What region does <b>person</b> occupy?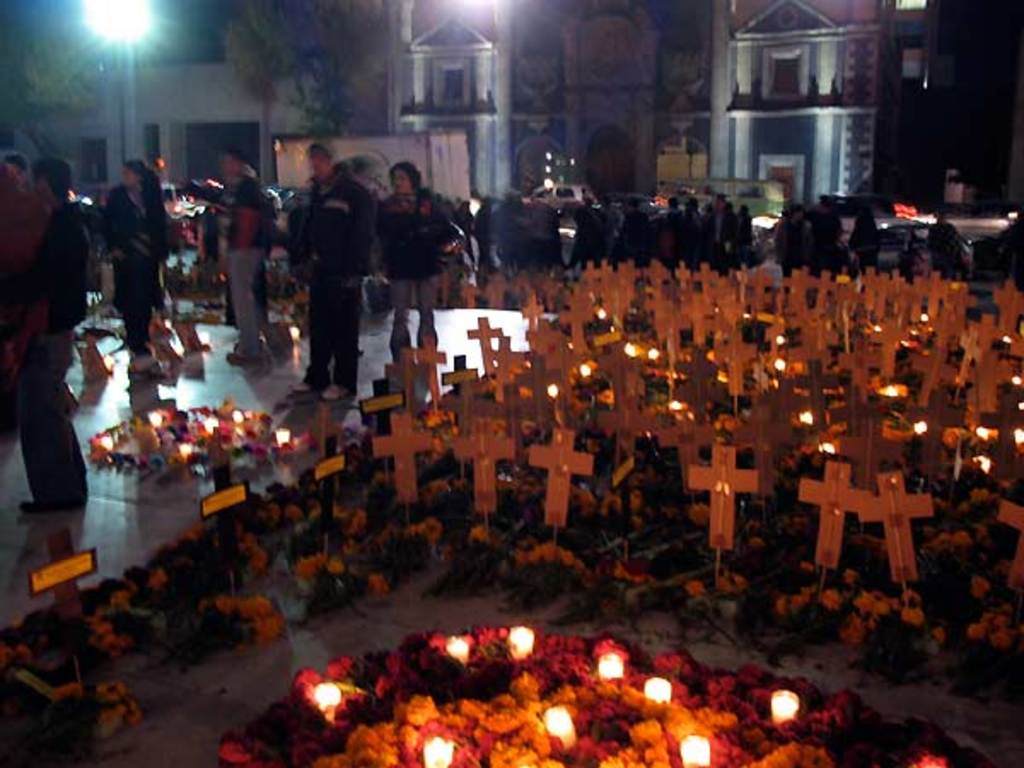
[0,142,39,196].
